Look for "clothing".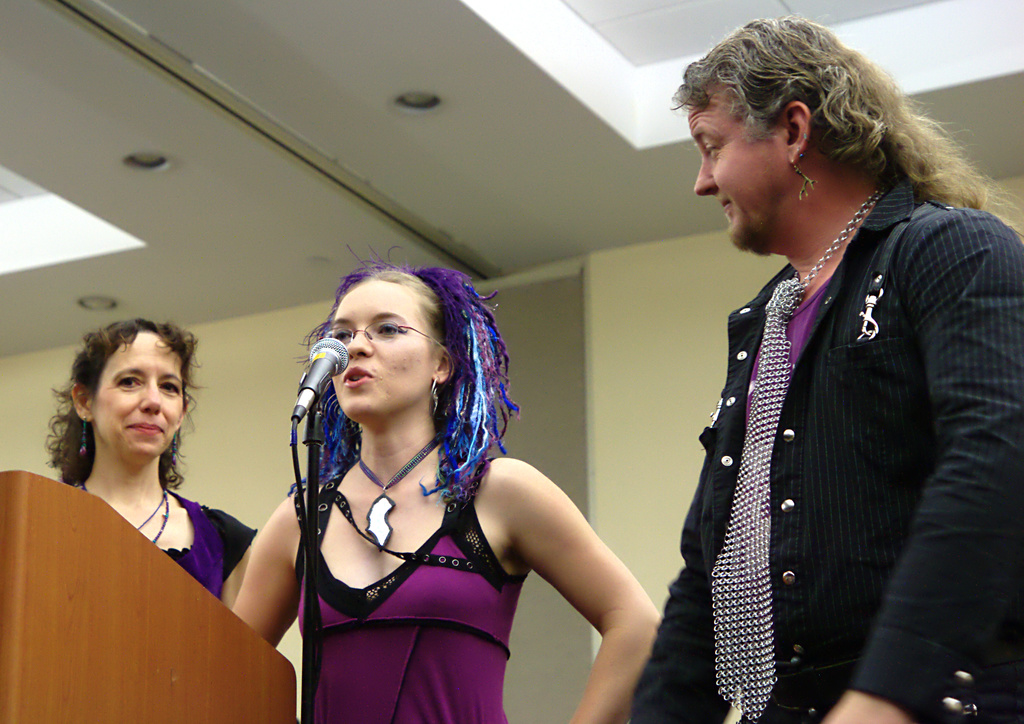
Found: region(652, 149, 1012, 721).
